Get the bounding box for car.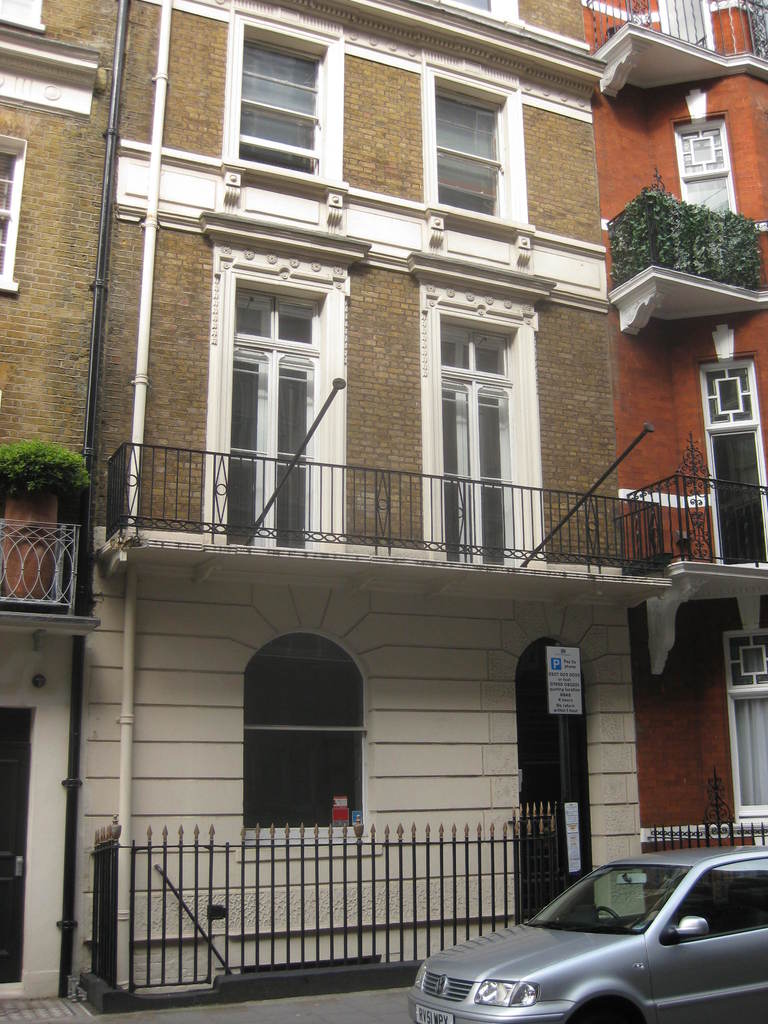
<region>413, 848, 758, 1018</region>.
